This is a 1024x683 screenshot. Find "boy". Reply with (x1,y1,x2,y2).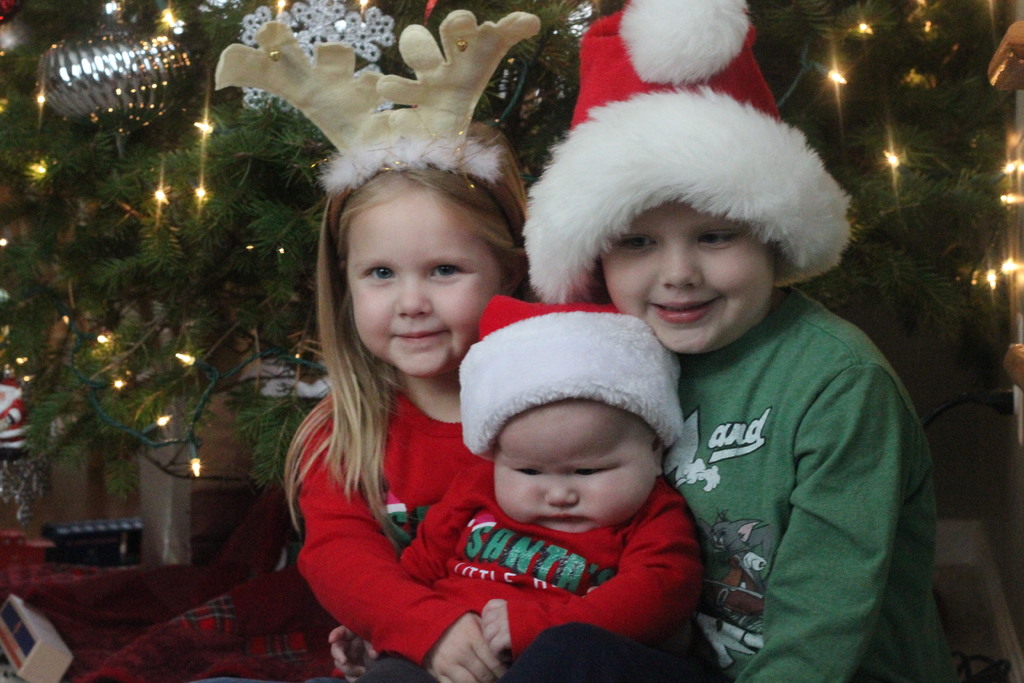
(317,286,700,682).
